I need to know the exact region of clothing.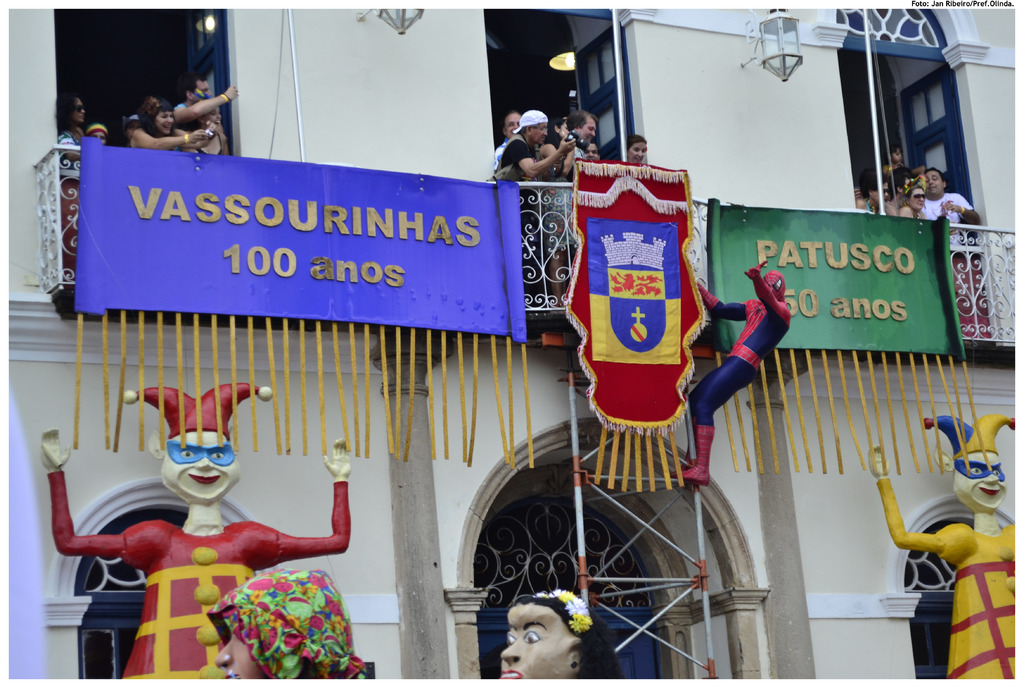
Region: 701:275:804:484.
